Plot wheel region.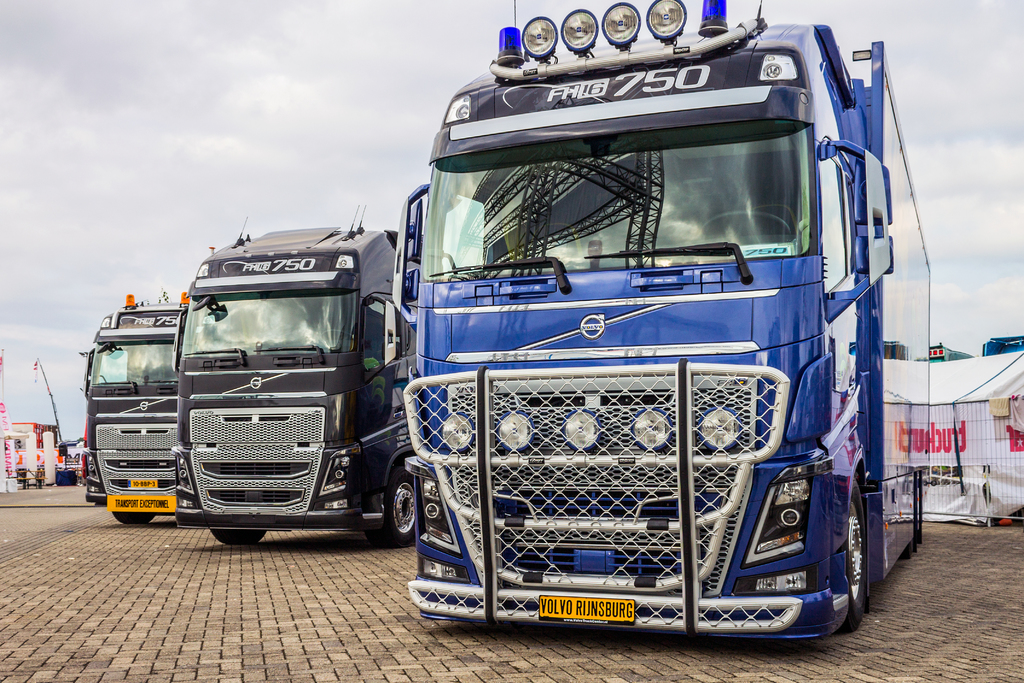
Plotted at <box>841,478,863,632</box>.
